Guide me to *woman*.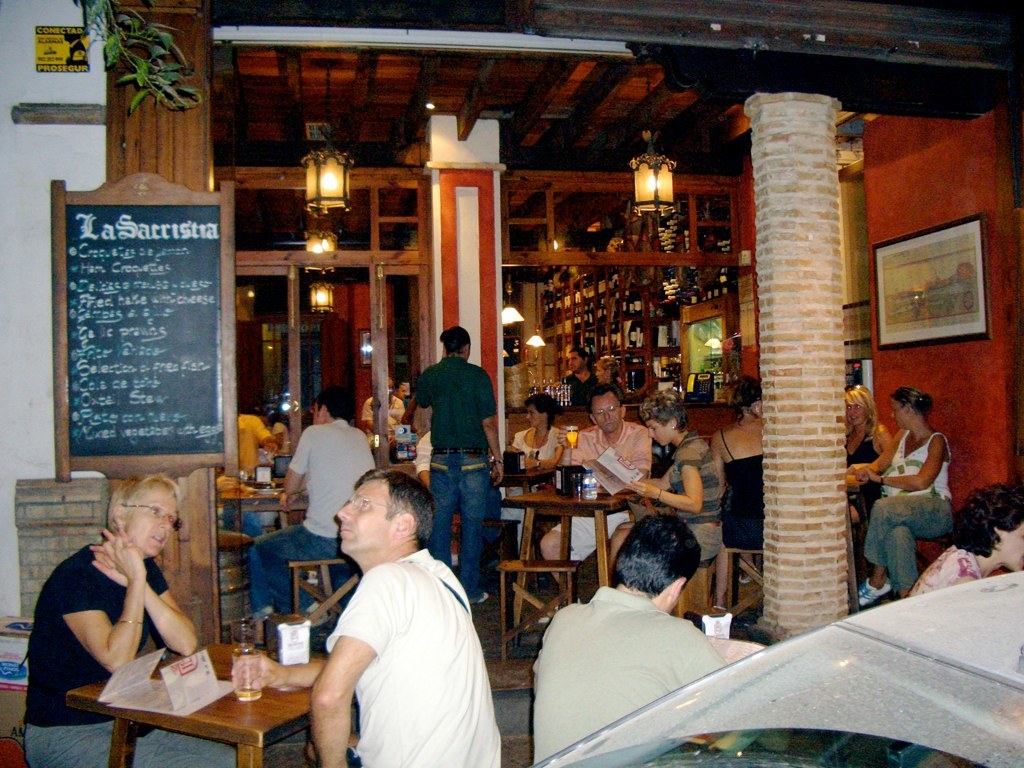
Guidance: bbox(509, 394, 568, 470).
